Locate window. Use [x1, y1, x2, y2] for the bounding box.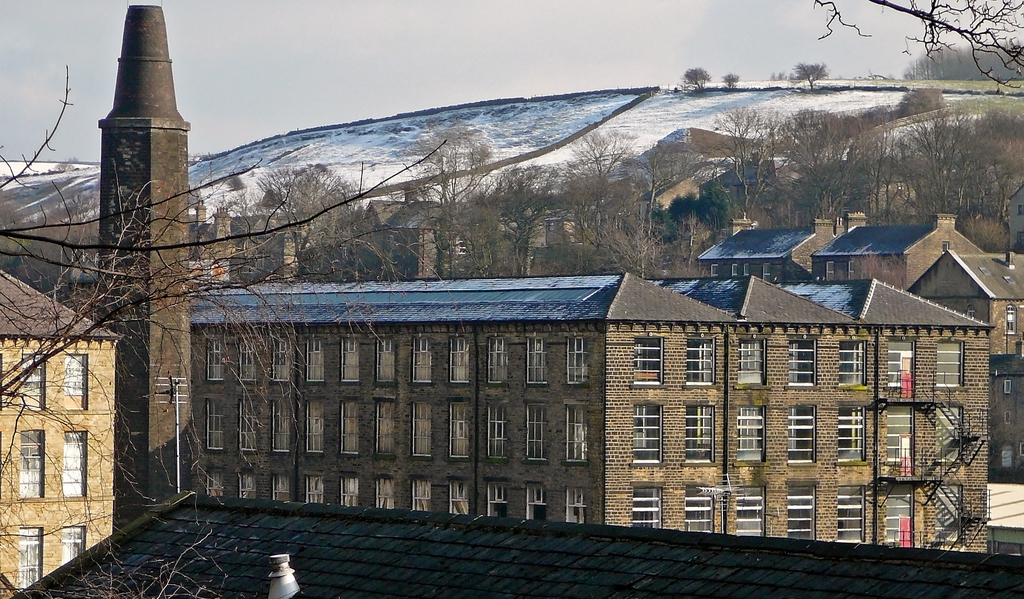
[674, 336, 712, 388].
